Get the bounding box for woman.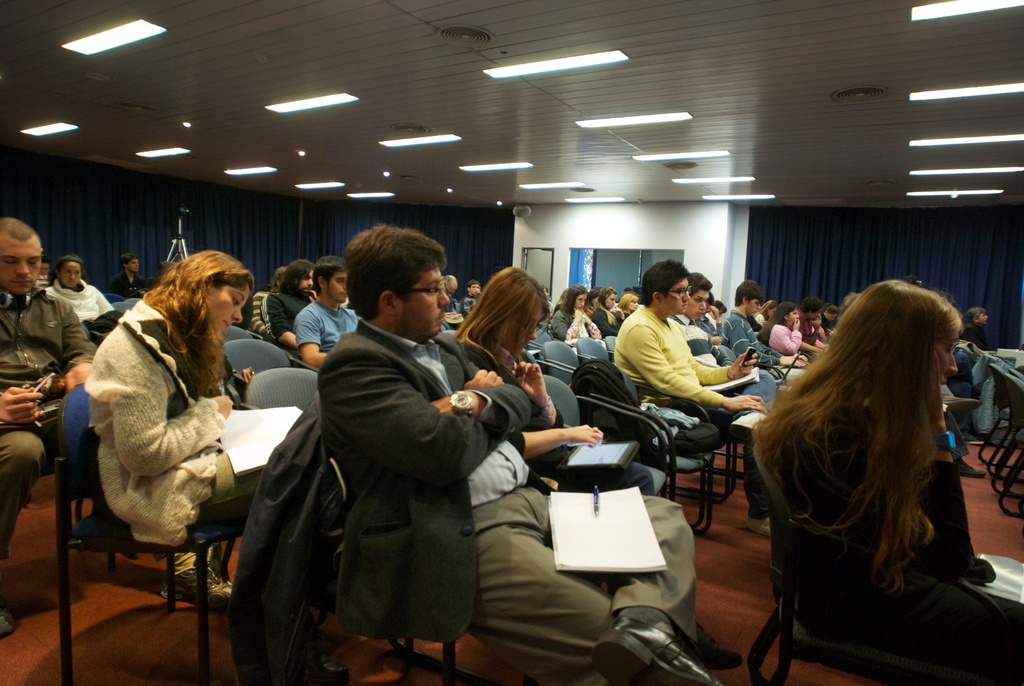
x1=758 y1=298 x2=804 y2=370.
